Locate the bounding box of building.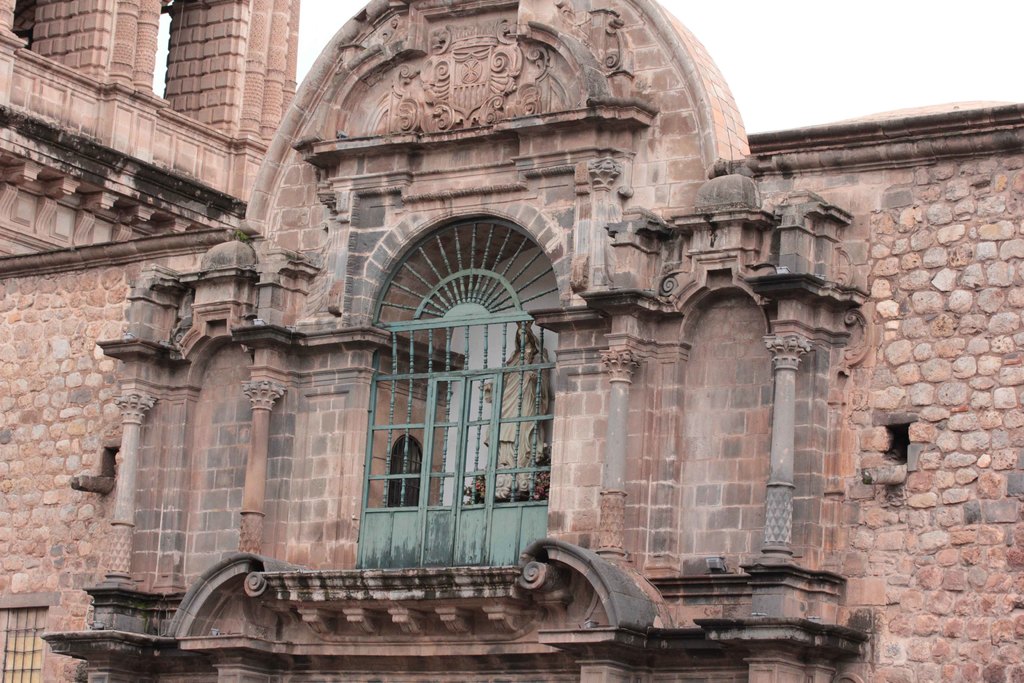
Bounding box: [x1=0, y1=0, x2=1023, y2=679].
